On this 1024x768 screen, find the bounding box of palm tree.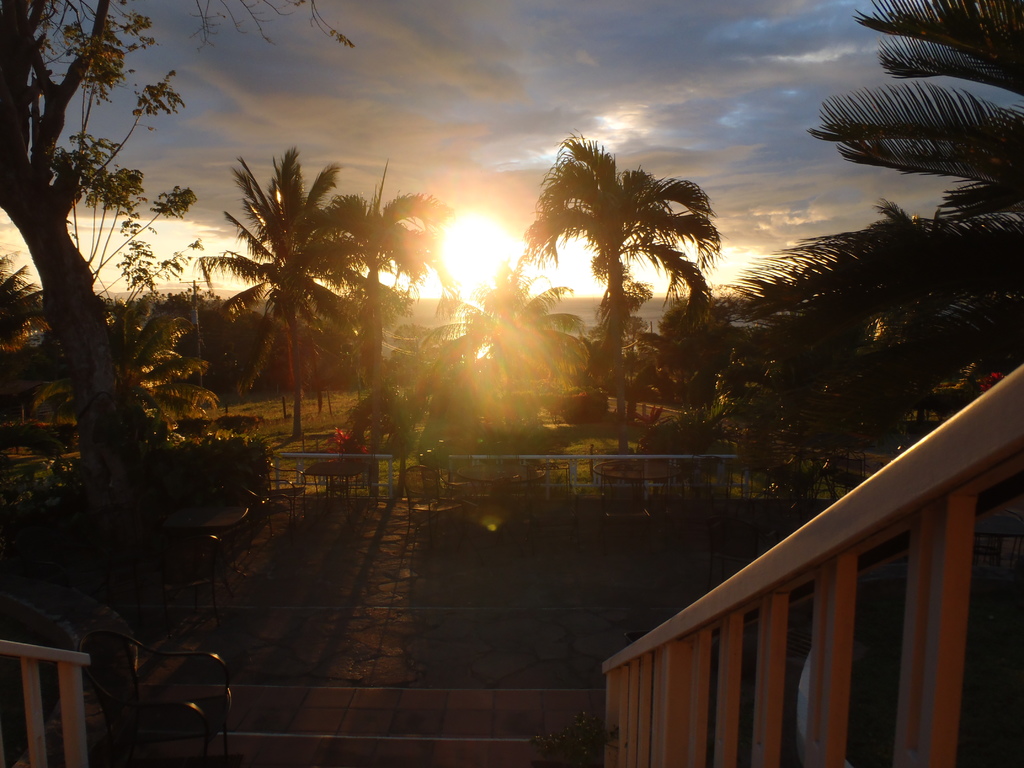
Bounding box: rect(715, 0, 1023, 377).
